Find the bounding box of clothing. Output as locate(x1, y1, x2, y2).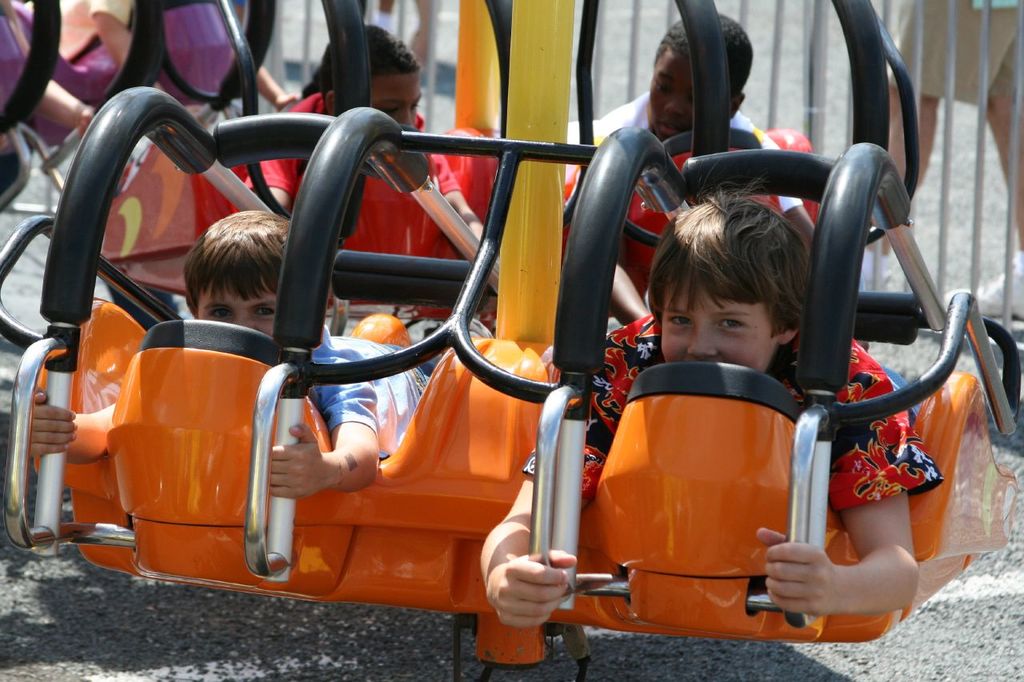
locate(310, 328, 428, 440).
